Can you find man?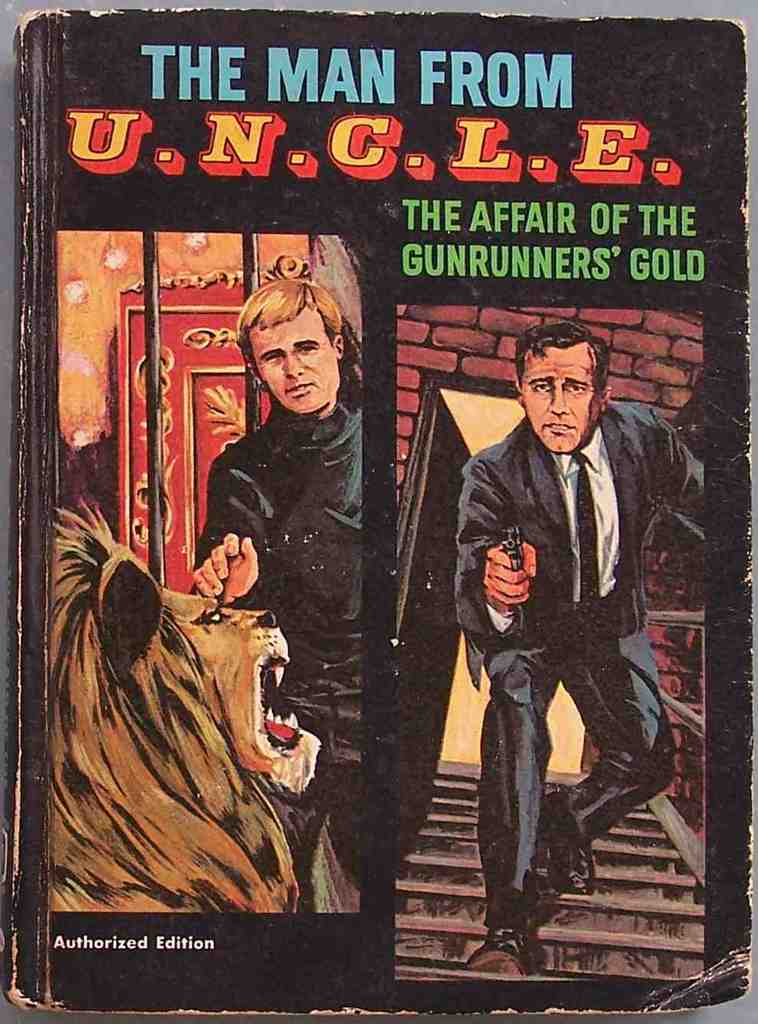
Yes, bounding box: bbox(448, 322, 704, 979).
